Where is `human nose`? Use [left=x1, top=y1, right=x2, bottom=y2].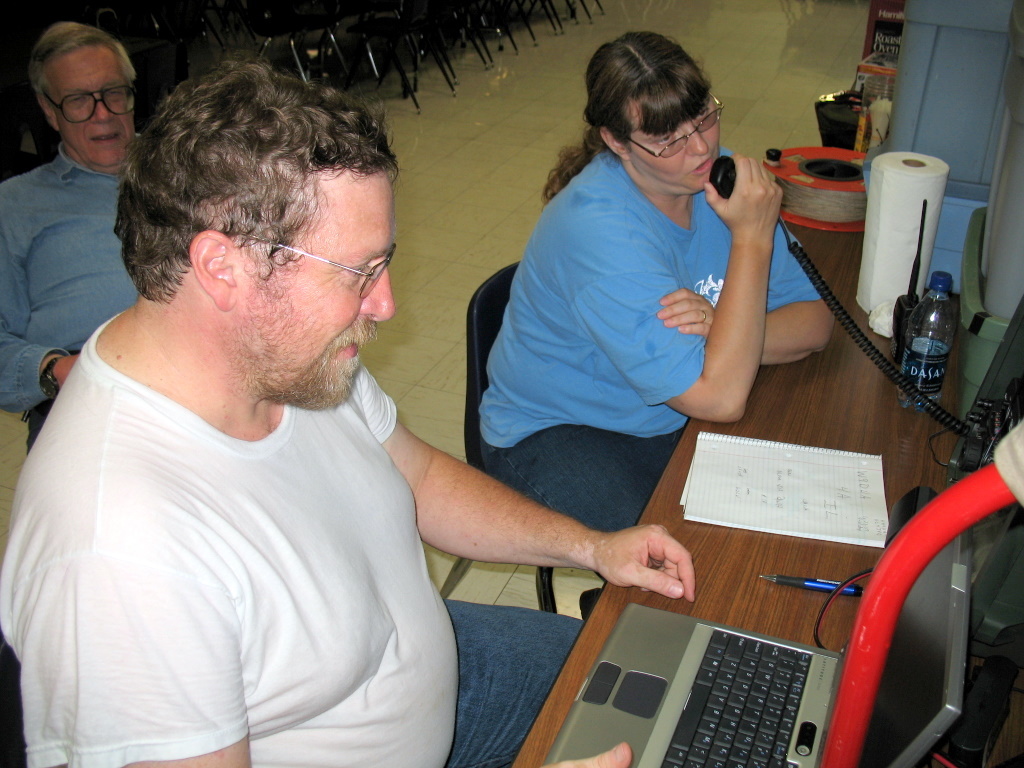
[left=91, top=94, right=116, bottom=122].
